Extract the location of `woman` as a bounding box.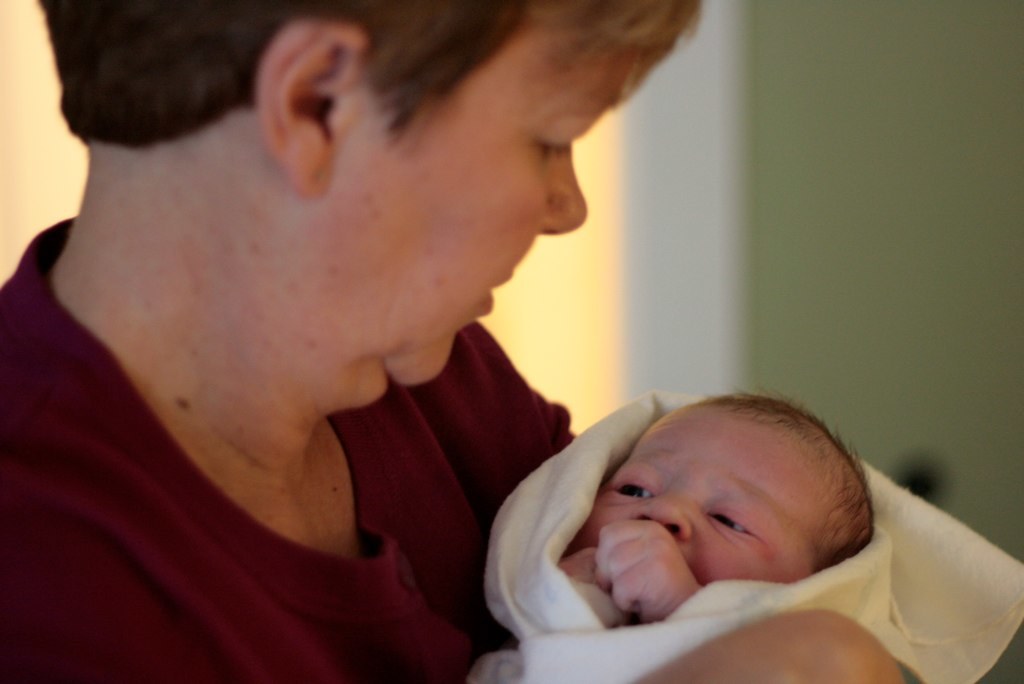
{"left": 0, "top": 0, "right": 904, "bottom": 683}.
